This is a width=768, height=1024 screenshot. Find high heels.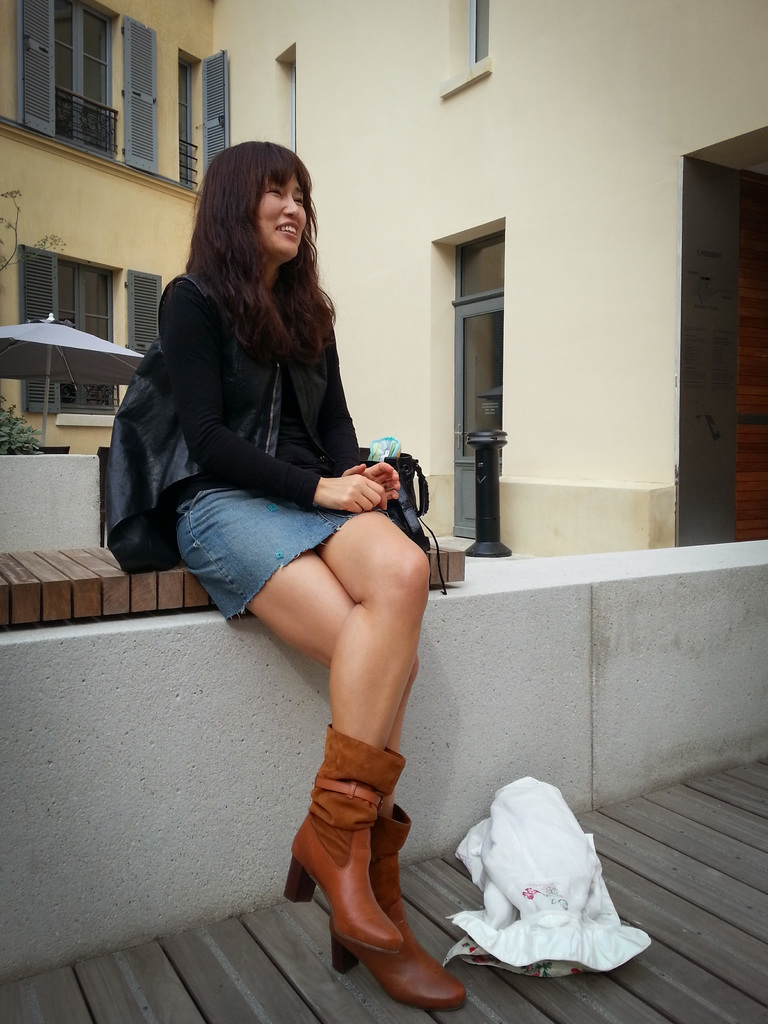
Bounding box: crop(335, 801, 466, 1012).
